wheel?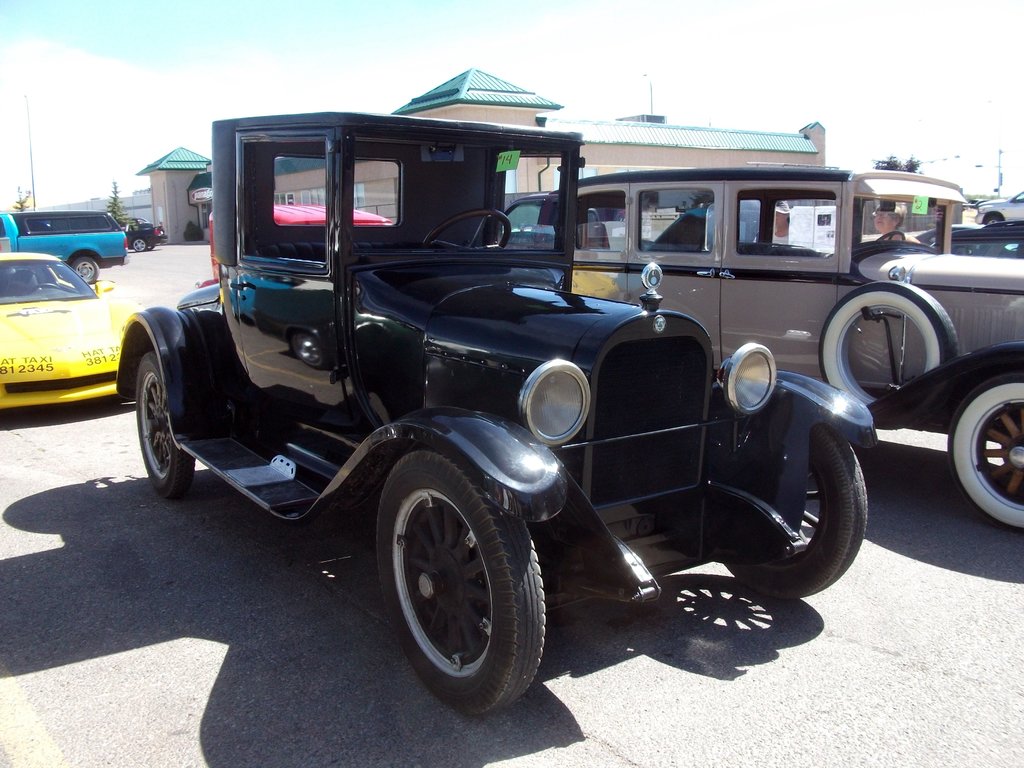
x1=720 y1=424 x2=866 y2=601
